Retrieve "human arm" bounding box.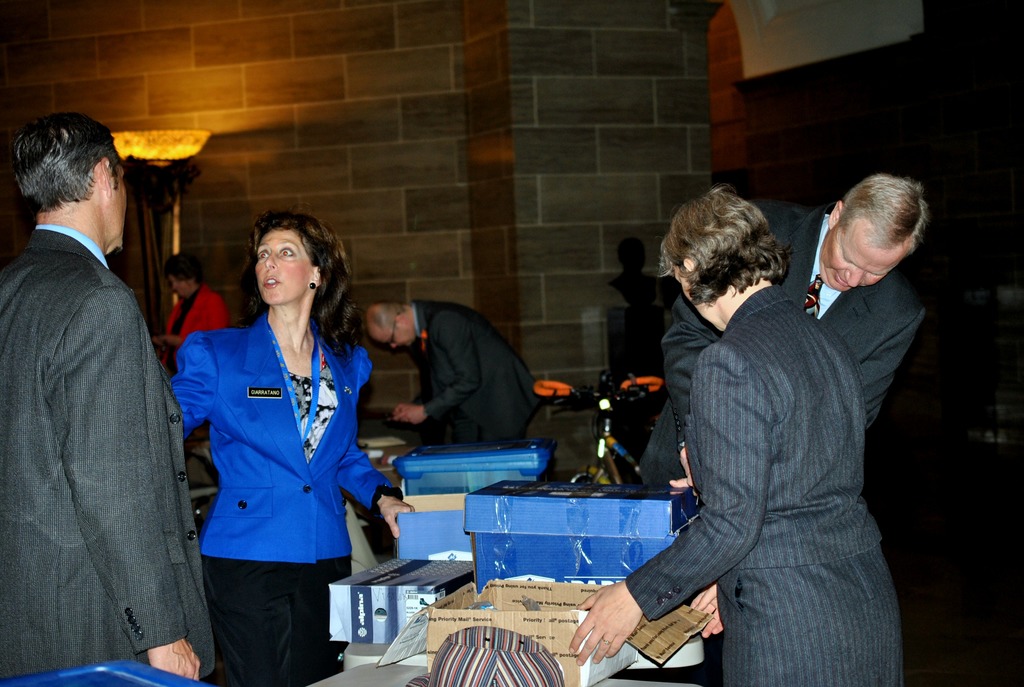
Bounding box: {"left": 568, "top": 346, "right": 772, "bottom": 667}.
